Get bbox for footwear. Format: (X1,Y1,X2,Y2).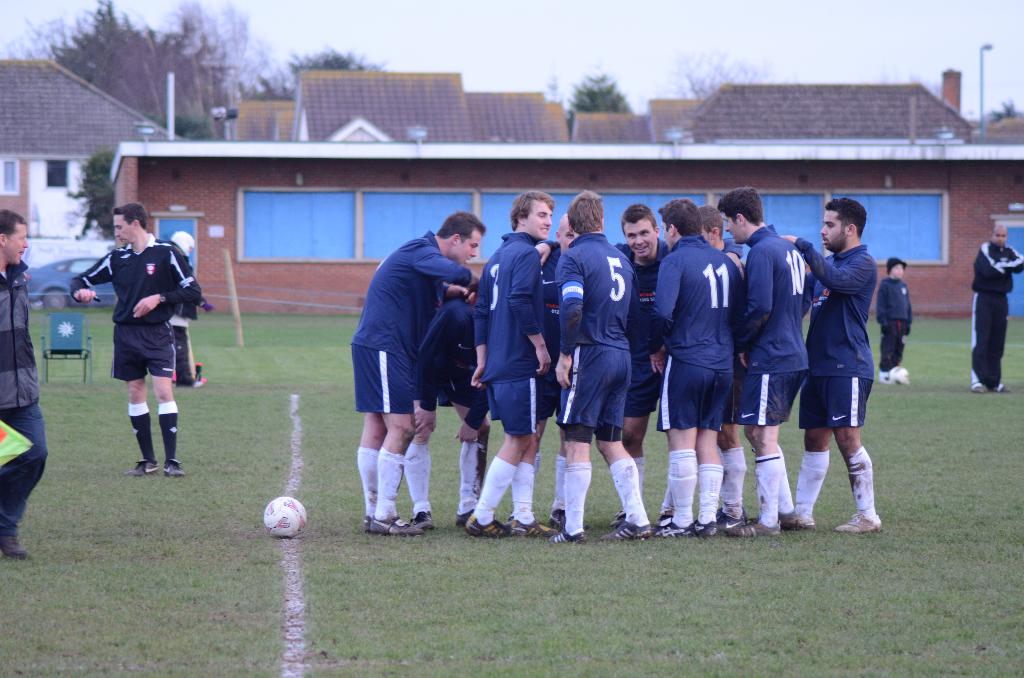
(598,521,652,544).
